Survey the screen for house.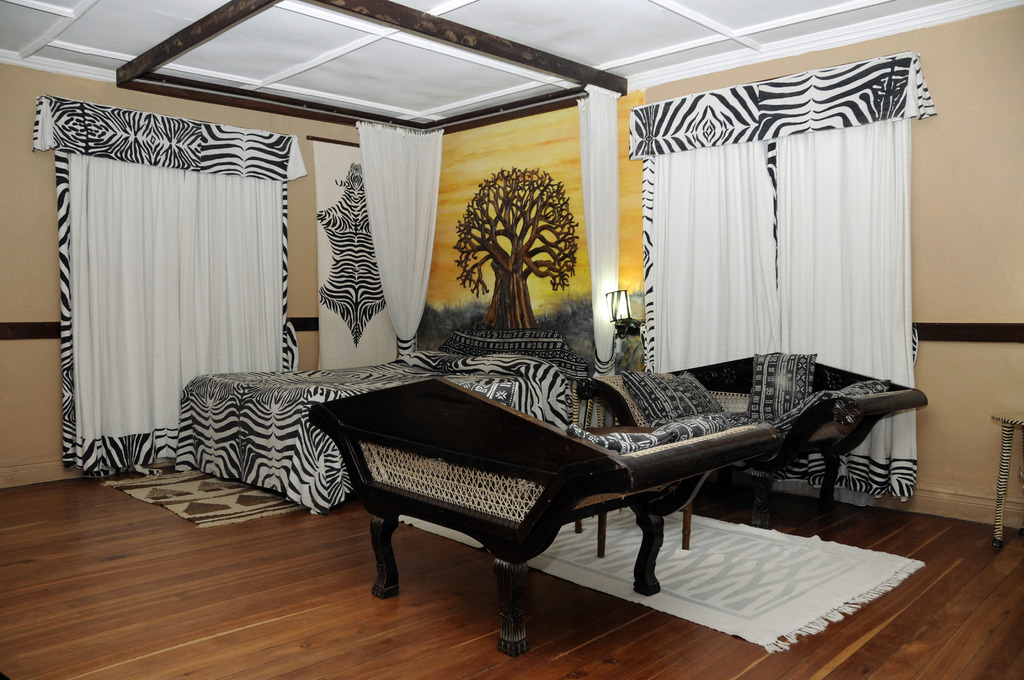
Survey found: rect(0, 0, 1023, 679).
